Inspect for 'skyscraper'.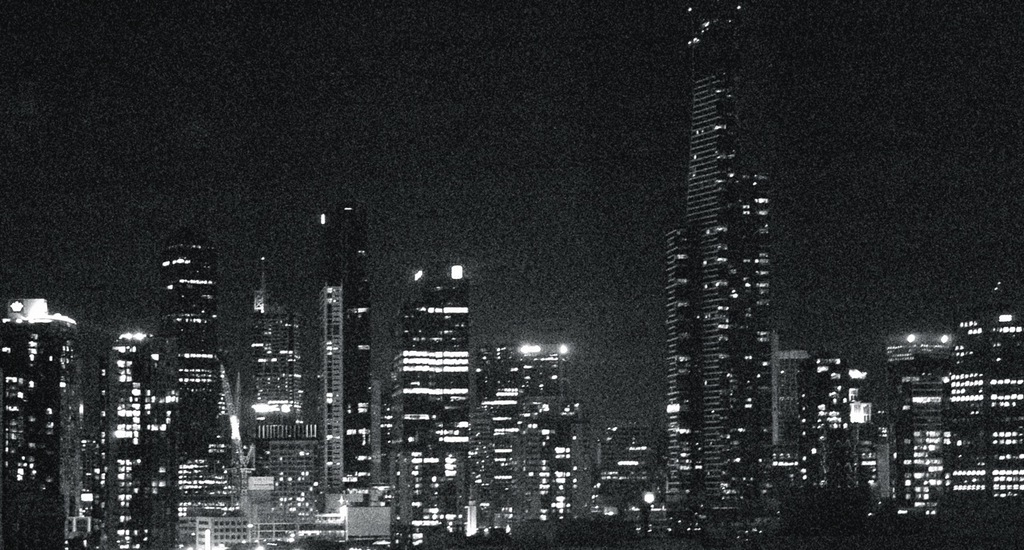
Inspection: x1=886 y1=329 x2=948 y2=405.
